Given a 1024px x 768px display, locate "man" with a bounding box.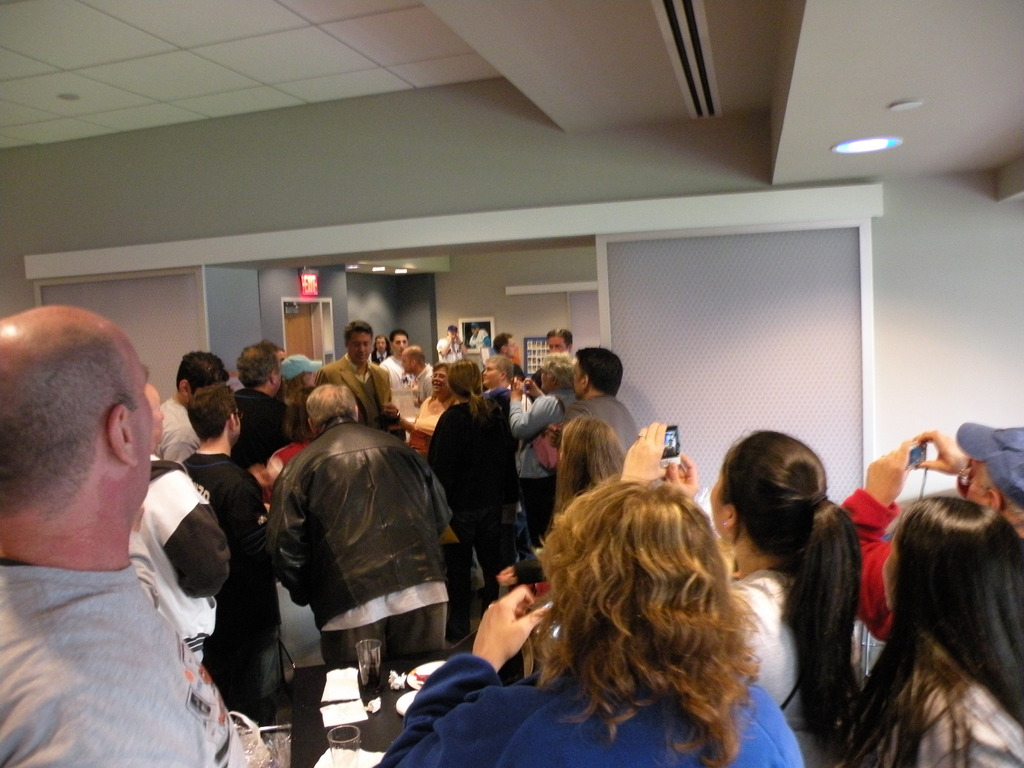
Located: 662,436,676,458.
